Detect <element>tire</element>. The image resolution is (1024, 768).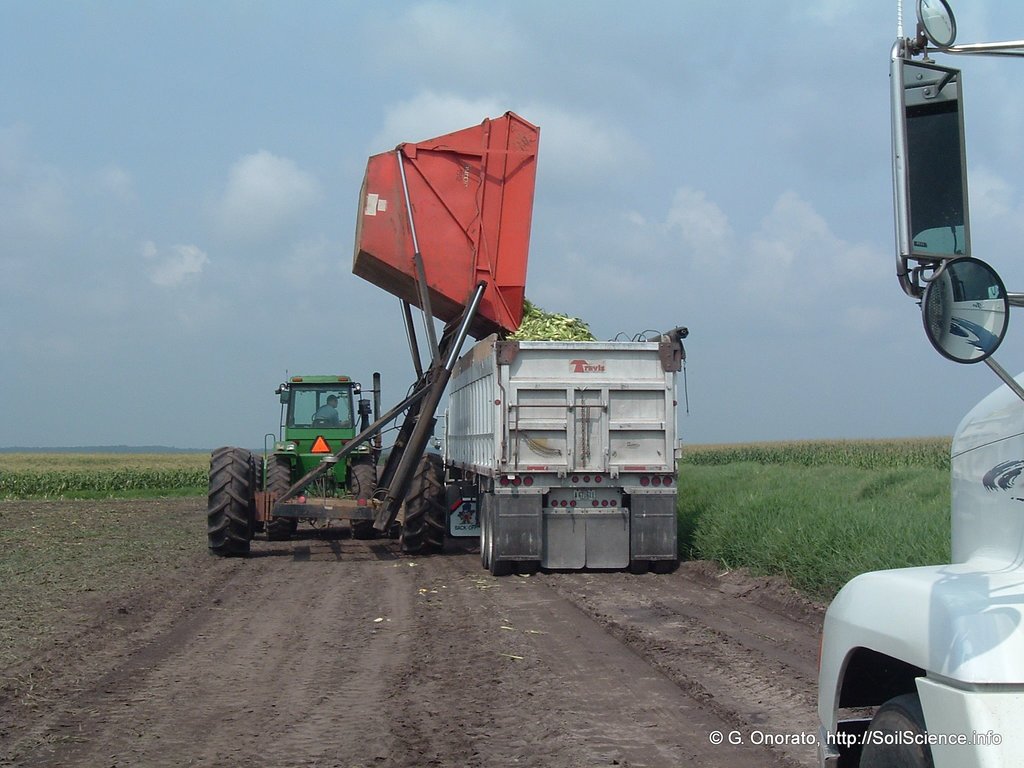
Rect(398, 457, 459, 550).
